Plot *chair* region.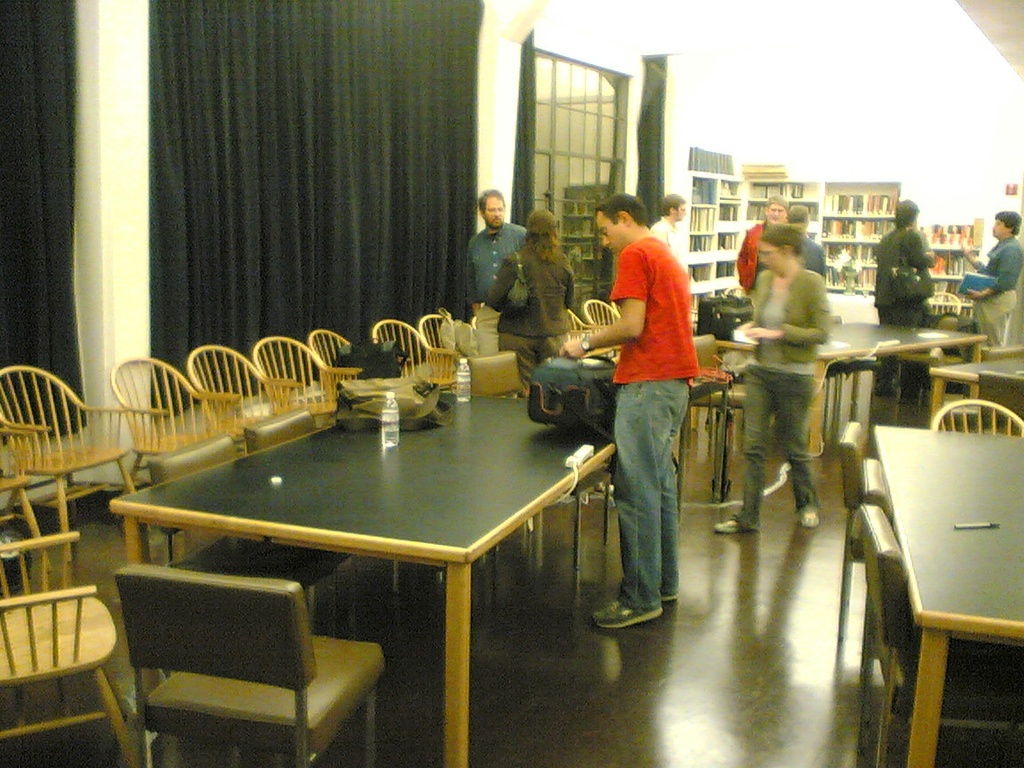
Plotted at select_region(98, 567, 371, 759).
